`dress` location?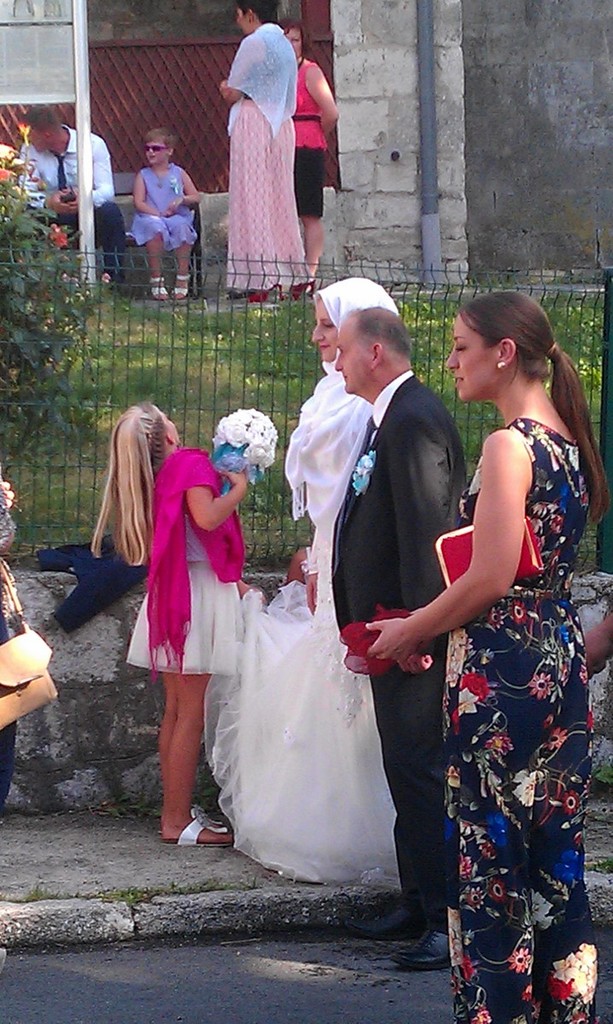
{"x1": 120, "y1": 503, "x2": 243, "y2": 683}
